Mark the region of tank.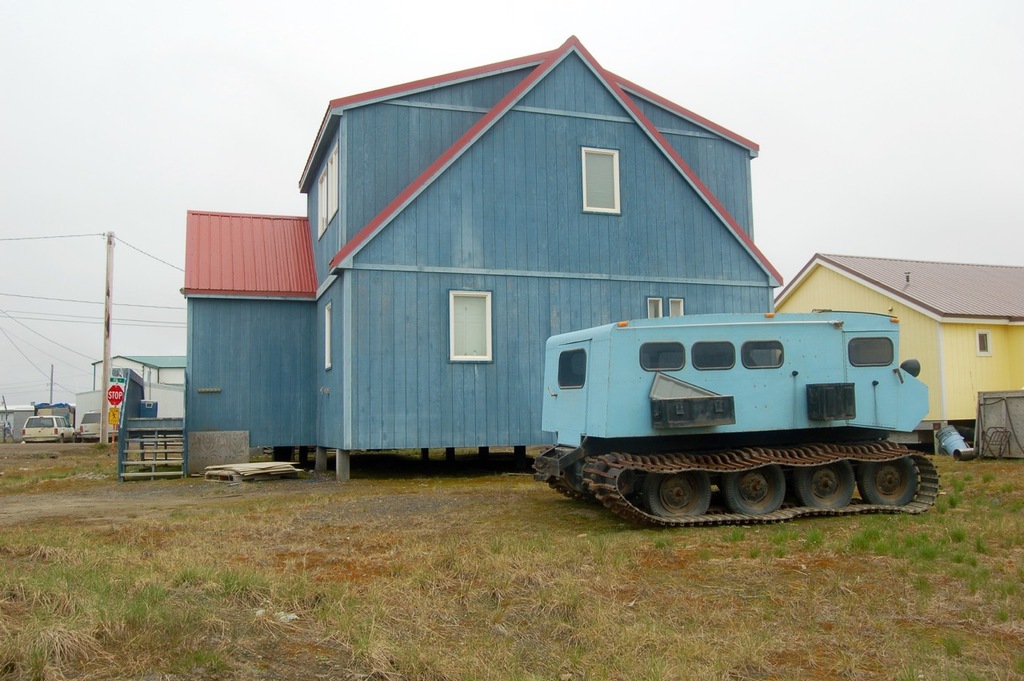
Region: (left=534, top=311, right=942, bottom=529).
